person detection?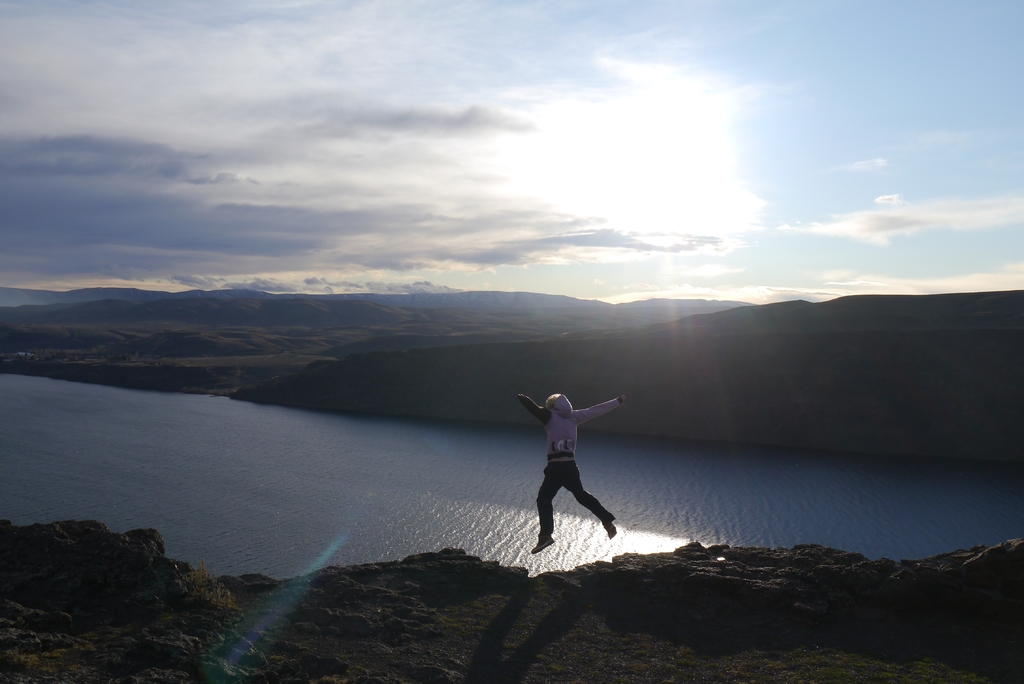
<bbox>524, 364, 631, 566</bbox>
